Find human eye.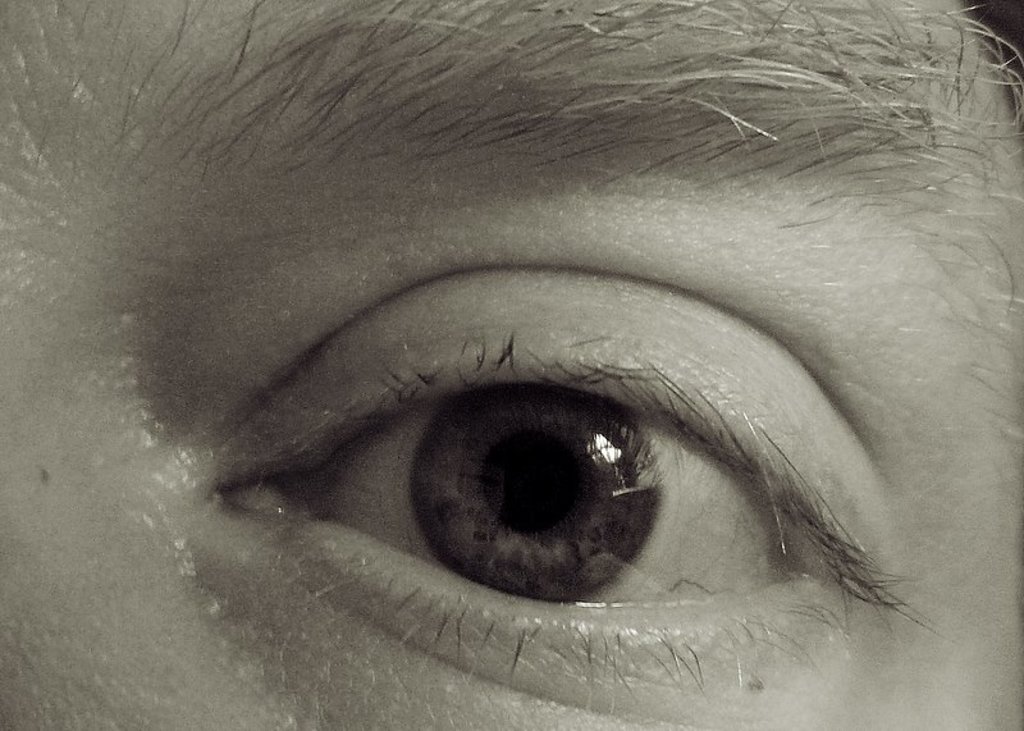
67 227 987 730.
